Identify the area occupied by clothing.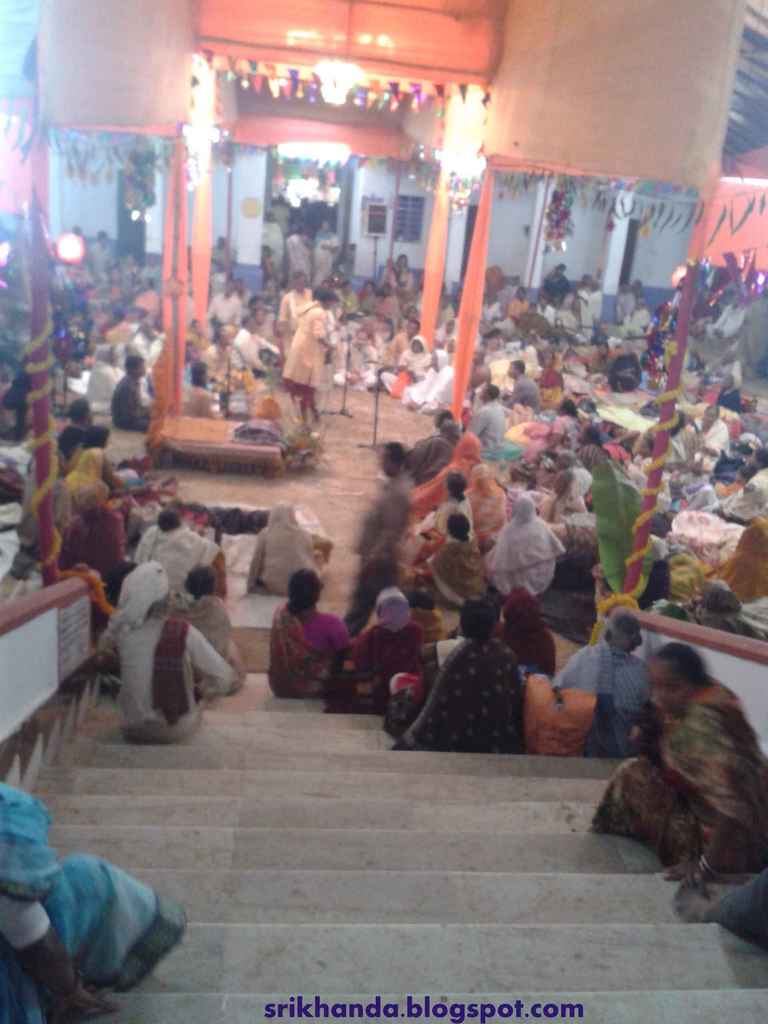
Area: bbox(60, 500, 124, 561).
